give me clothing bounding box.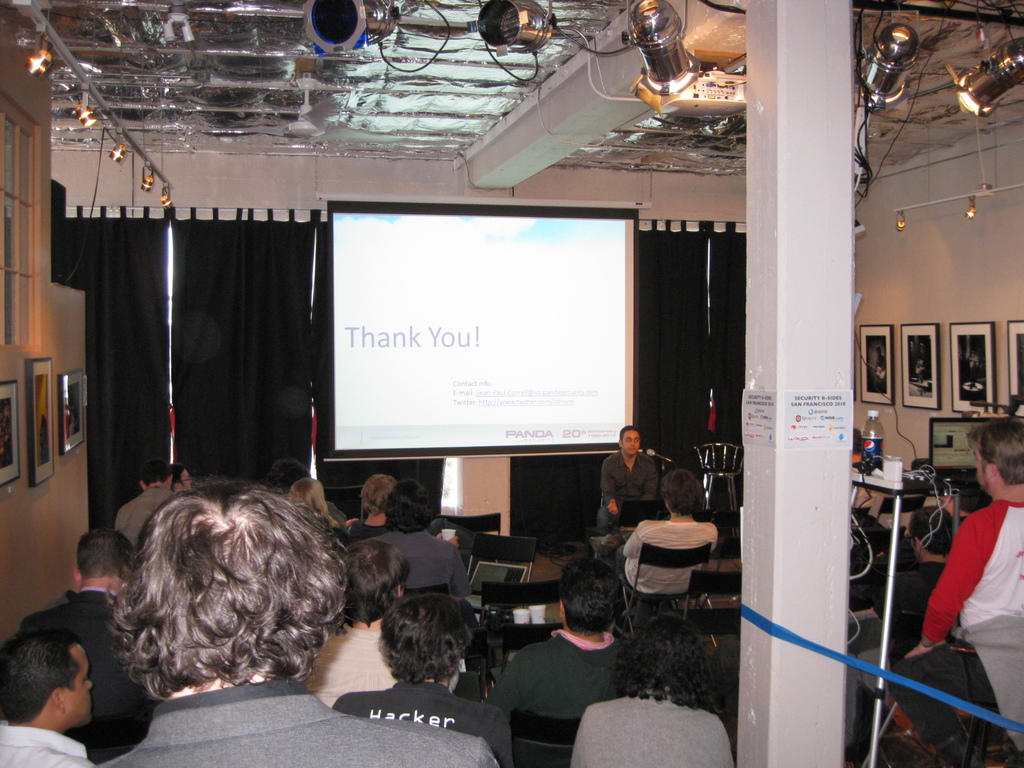
(0,724,95,767).
